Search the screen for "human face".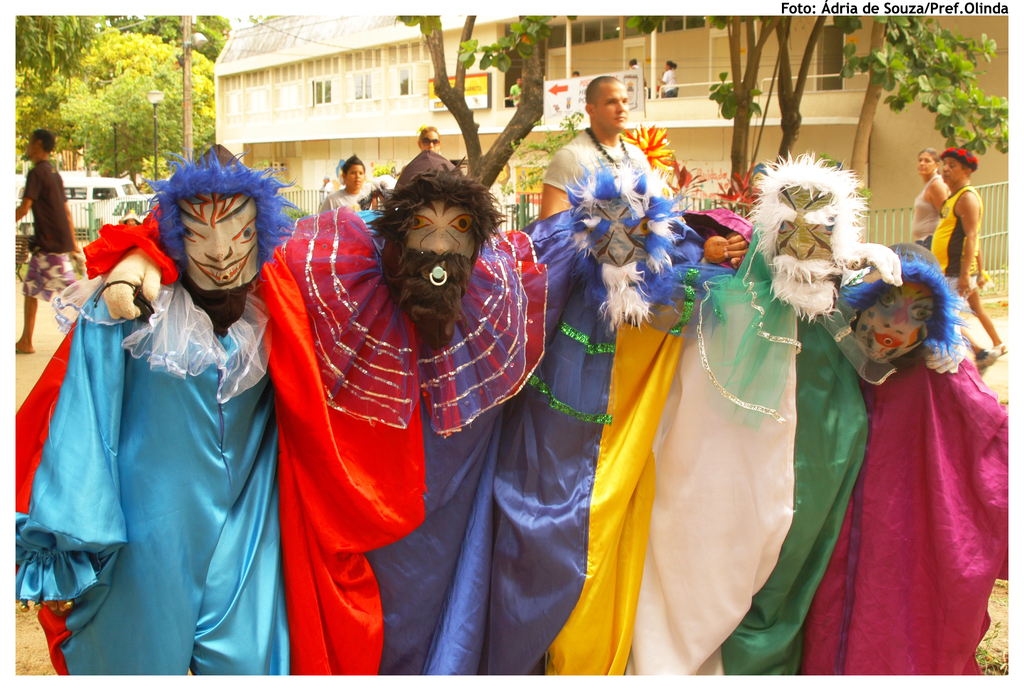
Found at rect(666, 64, 669, 70).
